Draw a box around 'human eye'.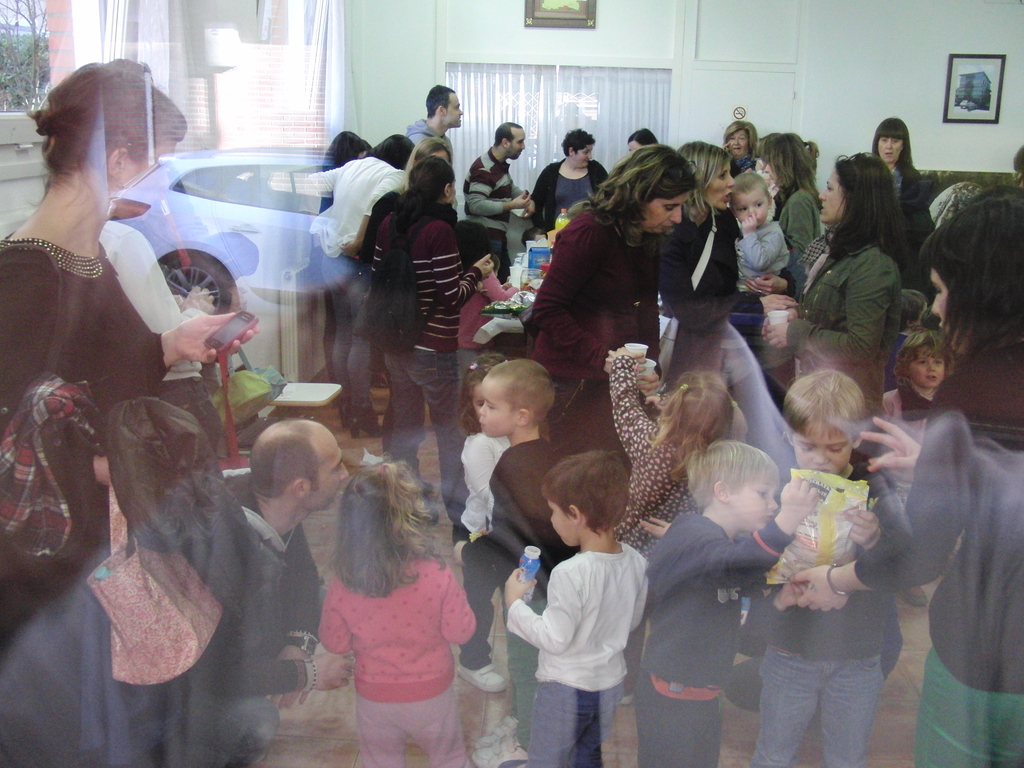
337,463,341,471.
